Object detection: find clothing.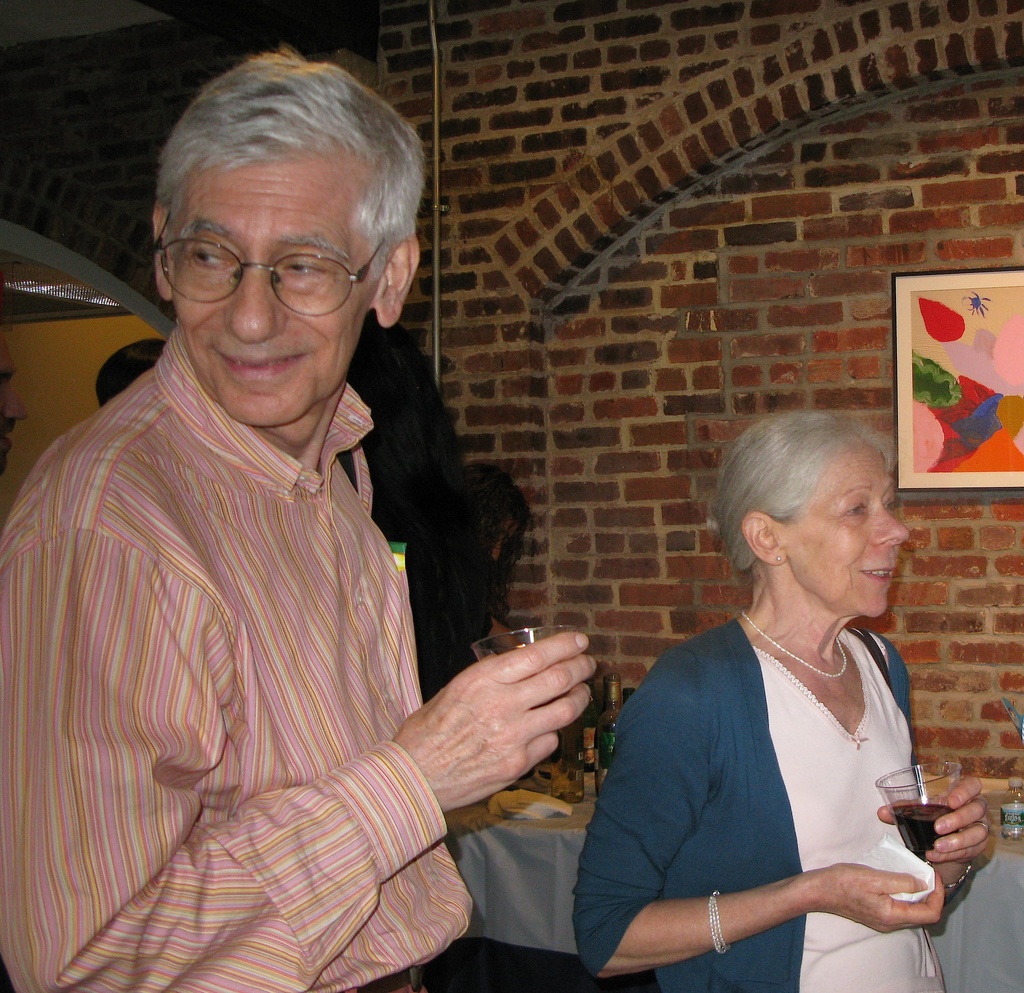
572/615/947/992.
